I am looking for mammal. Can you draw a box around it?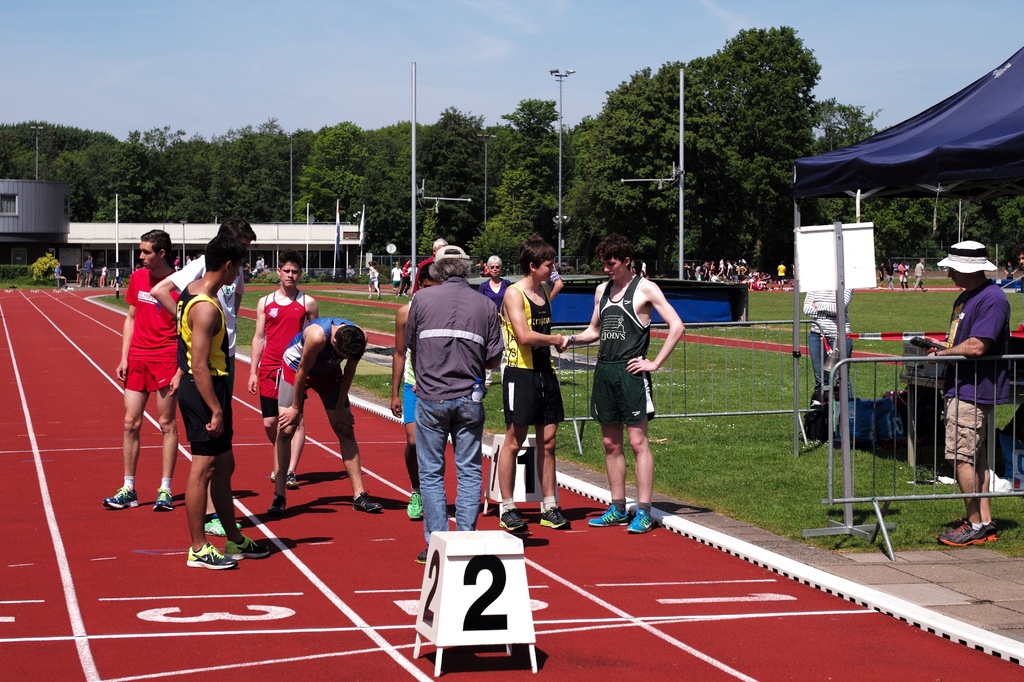
Sure, the bounding box is bbox(141, 214, 256, 537).
